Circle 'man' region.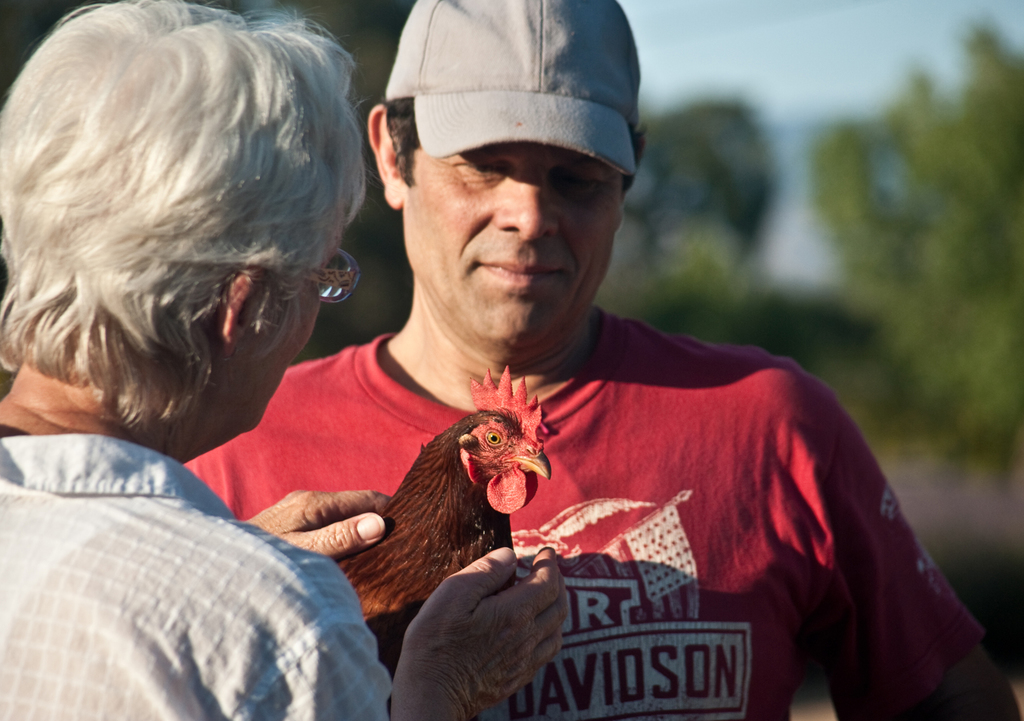
Region: {"x1": 186, "y1": 0, "x2": 1019, "y2": 720}.
